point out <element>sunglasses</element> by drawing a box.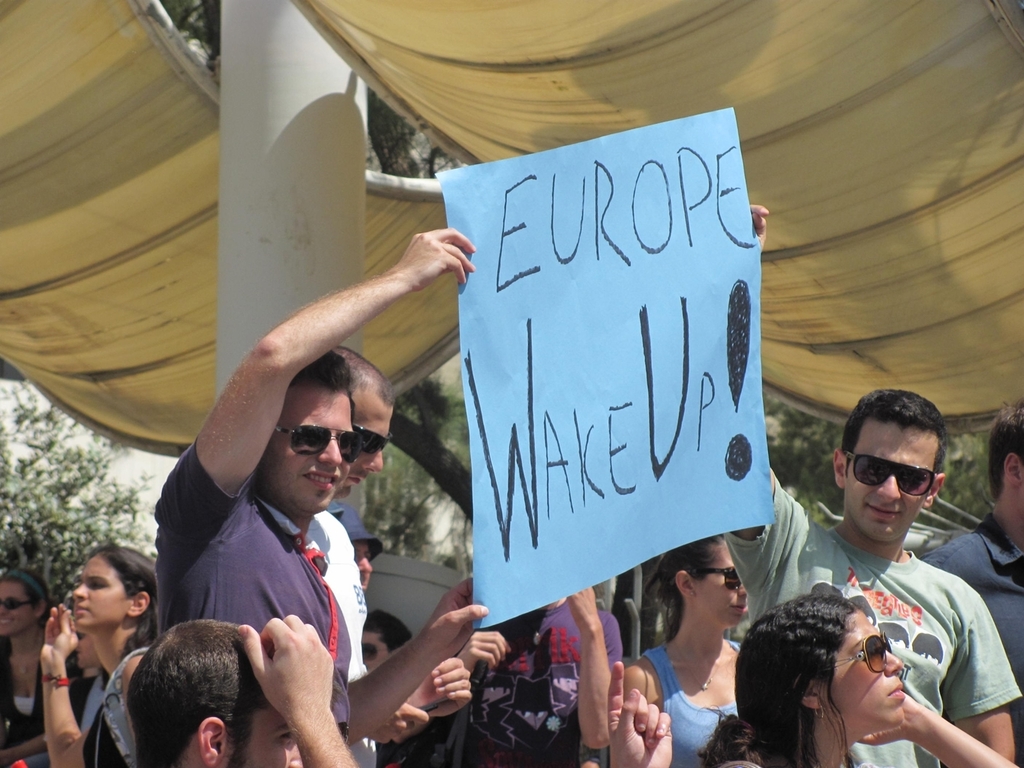
bbox(816, 631, 895, 675).
